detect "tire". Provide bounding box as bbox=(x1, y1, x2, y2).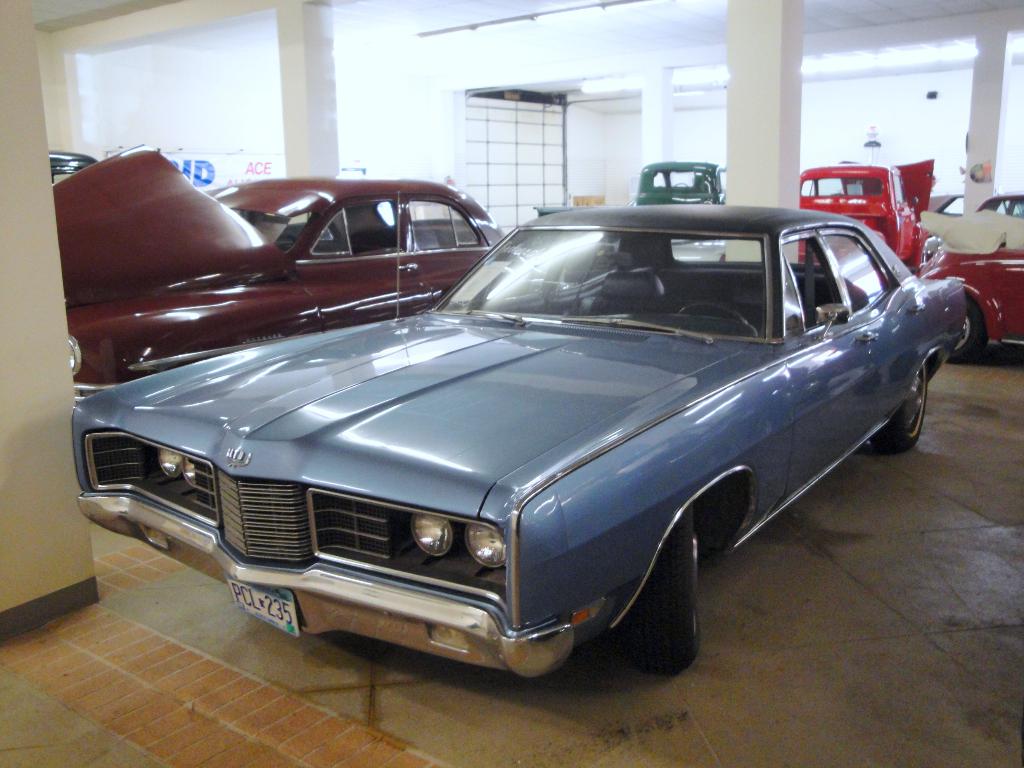
bbox=(630, 540, 696, 680).
